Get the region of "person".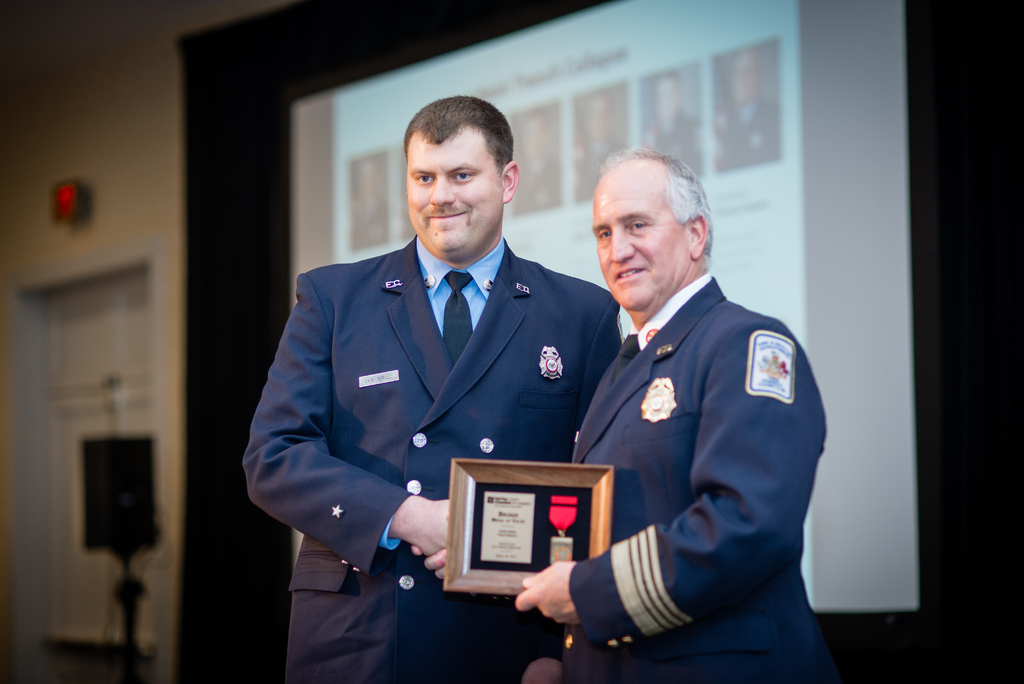
(x1=410, y1=145, x2=836, y2=683).
